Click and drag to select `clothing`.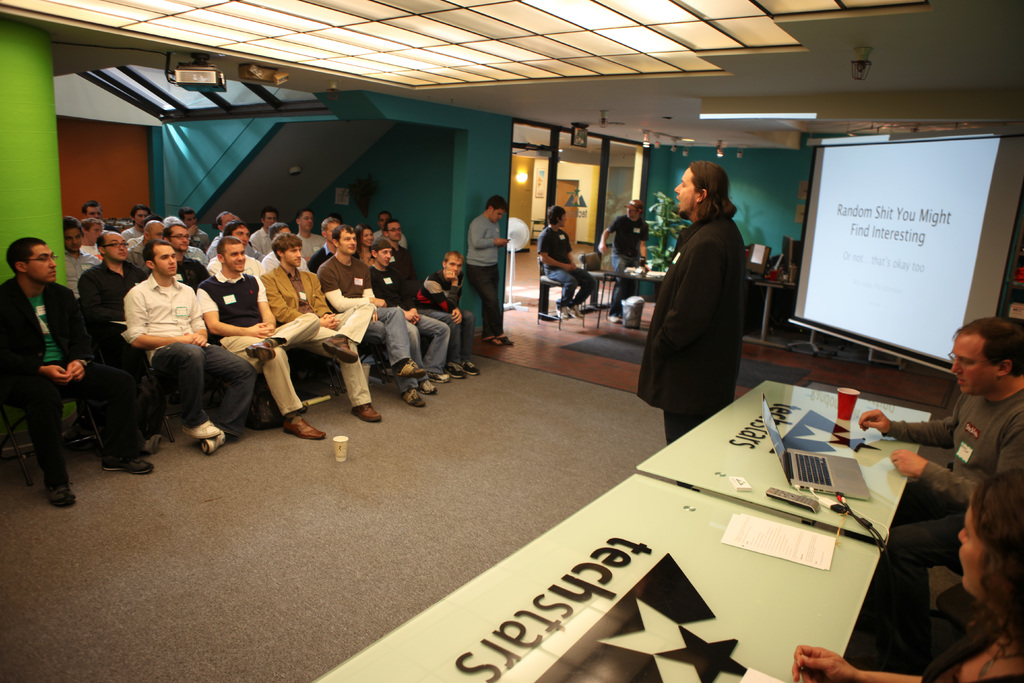
Selection: bbox=(884, 383, 1023, 567).
